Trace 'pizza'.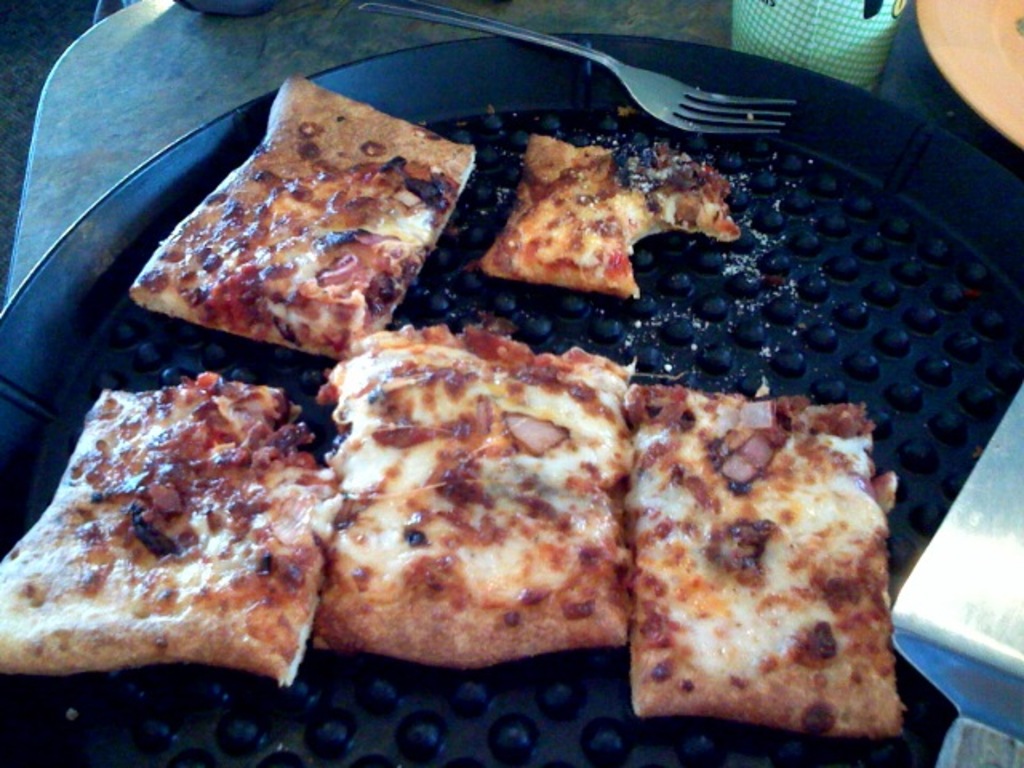
Traced to bbox(480, 131, 744, 296).
